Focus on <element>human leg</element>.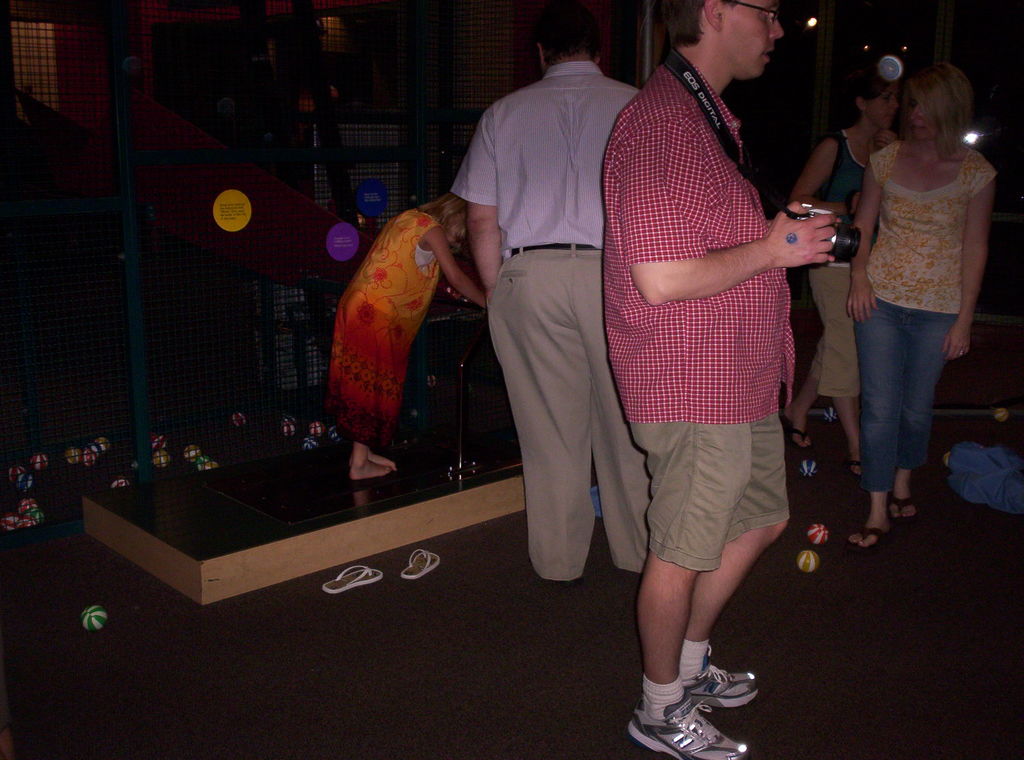
Focused at 681:405:789:706.
